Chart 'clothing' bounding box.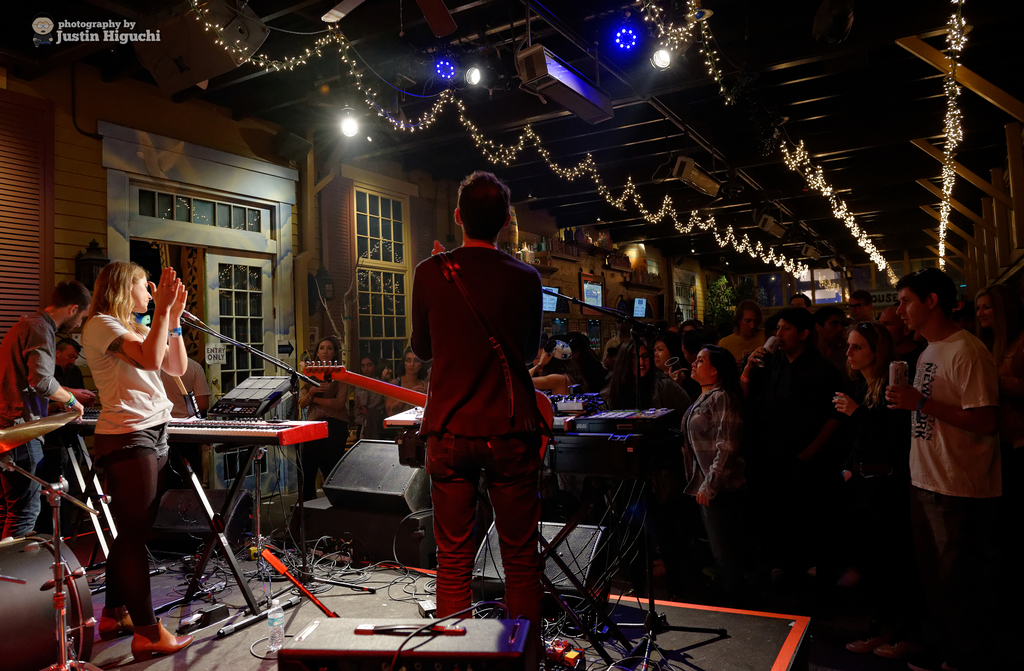
Charted: (x1=677, y1=383, x2=742, y2=586).
